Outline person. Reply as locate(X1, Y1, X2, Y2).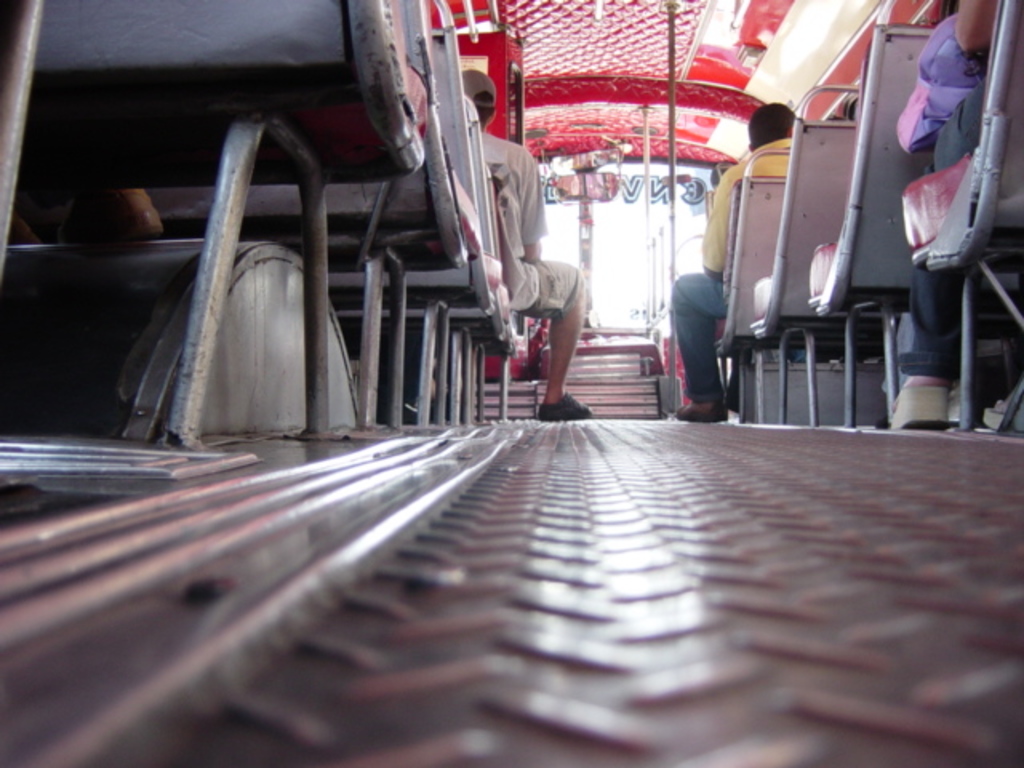
locate(456, 62, 592, 422).
